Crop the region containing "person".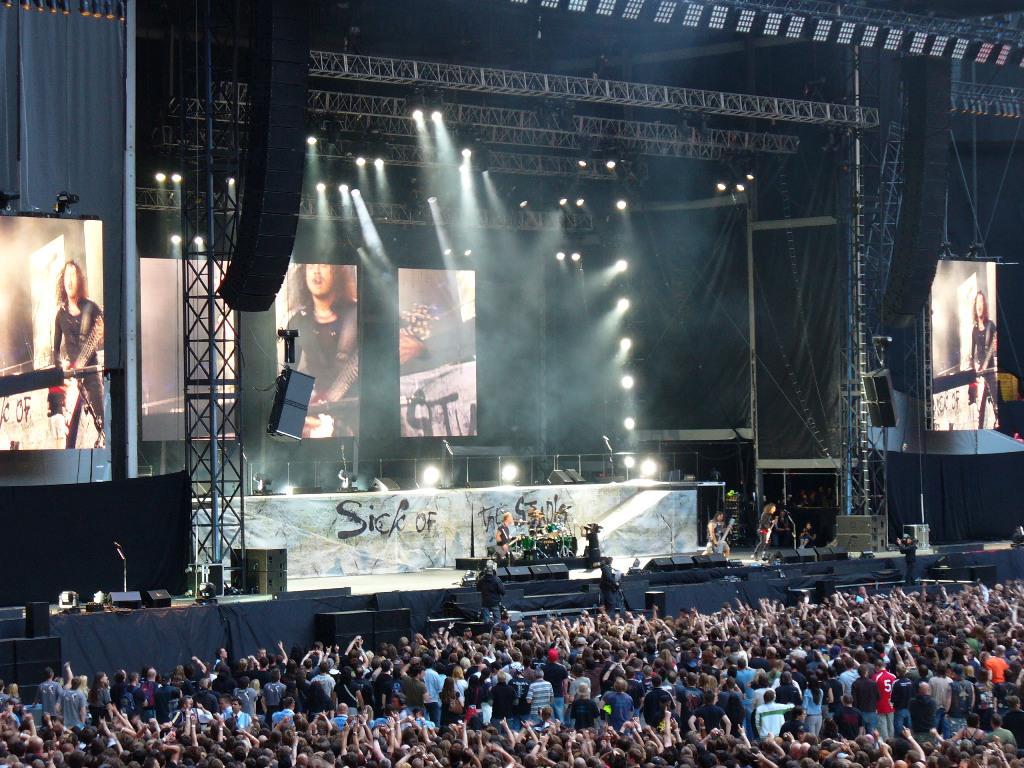
Crop region: BBox(606, 678, 636, 730).
